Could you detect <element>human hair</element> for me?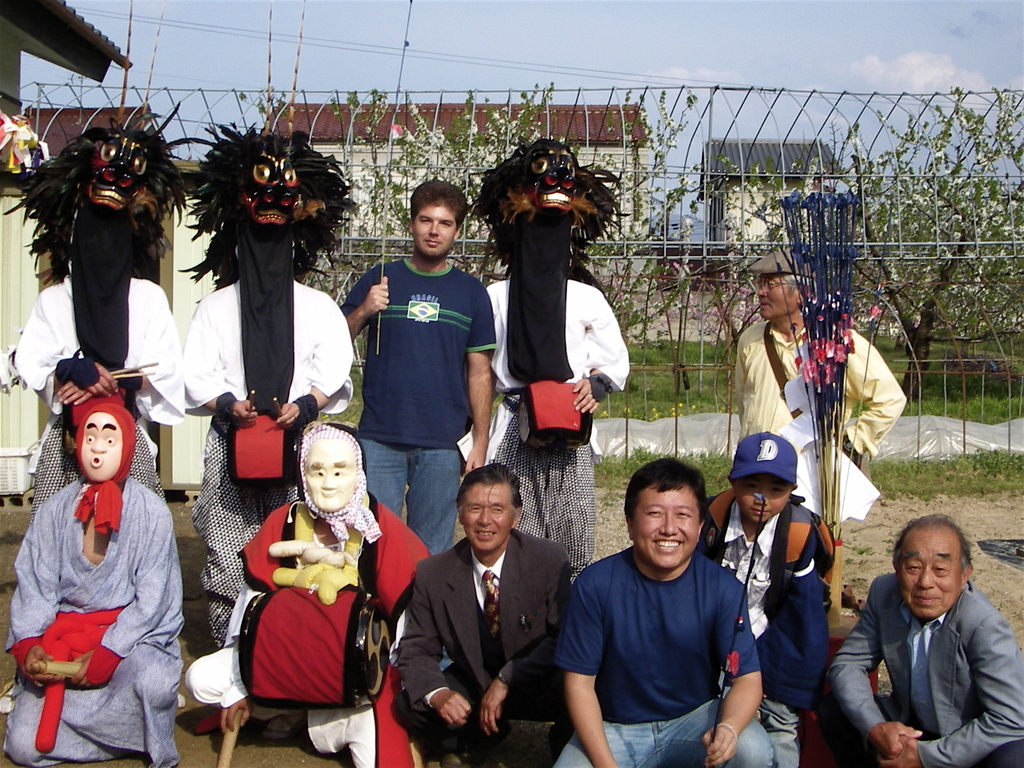
Detection result: x1=780, y1=273, x2=813, y2=289.
